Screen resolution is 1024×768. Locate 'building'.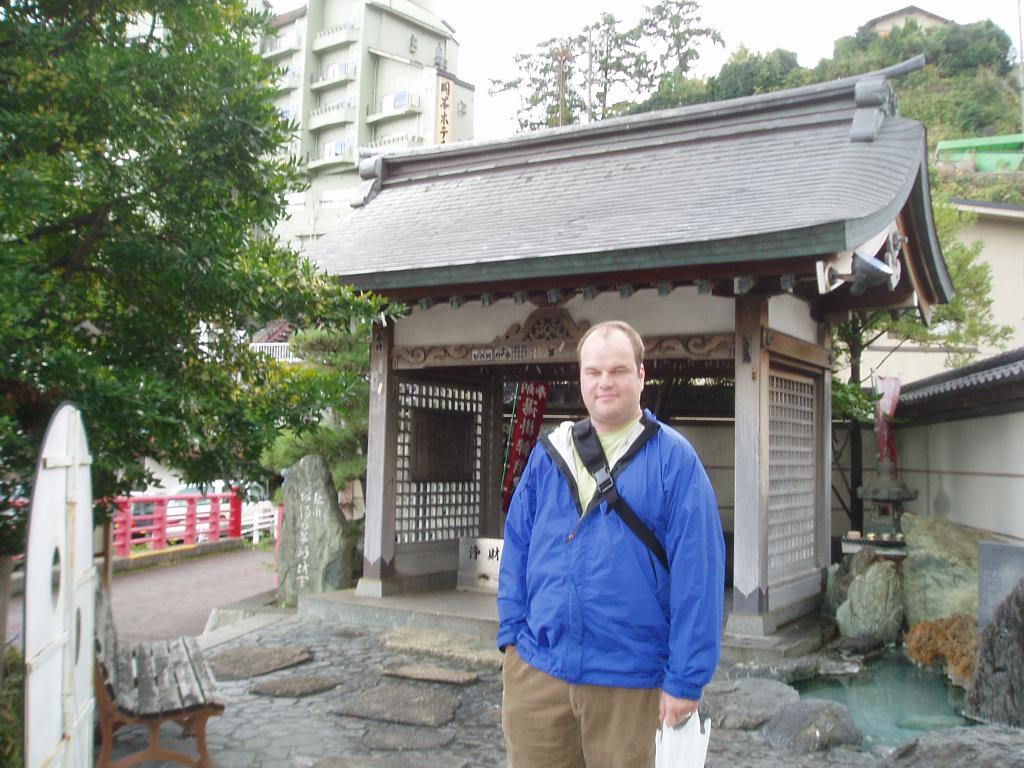
box(308, 51, 961, 663).
